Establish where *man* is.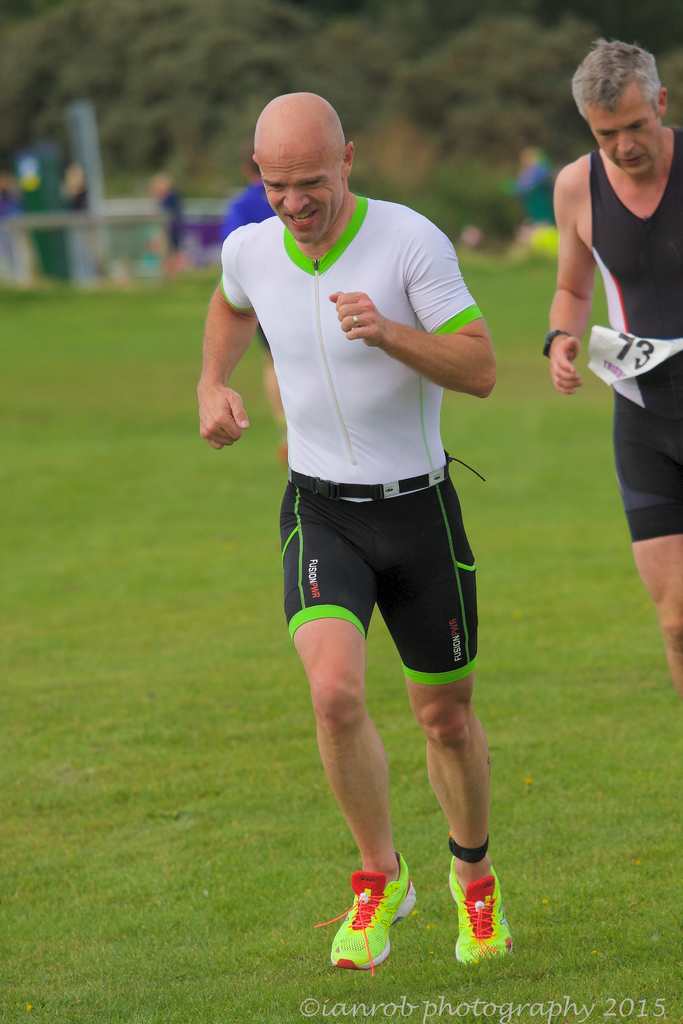
Established at (left=204, top=51, right=520, bottom=1022).
